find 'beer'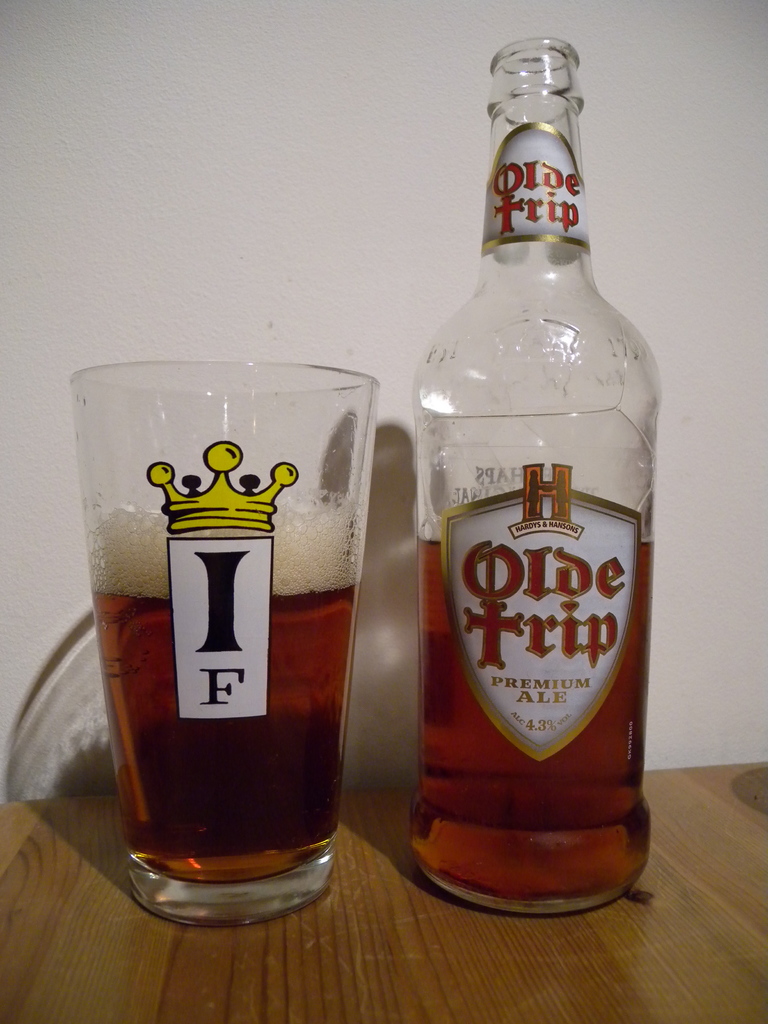
<box>91,498,367,886</box>
